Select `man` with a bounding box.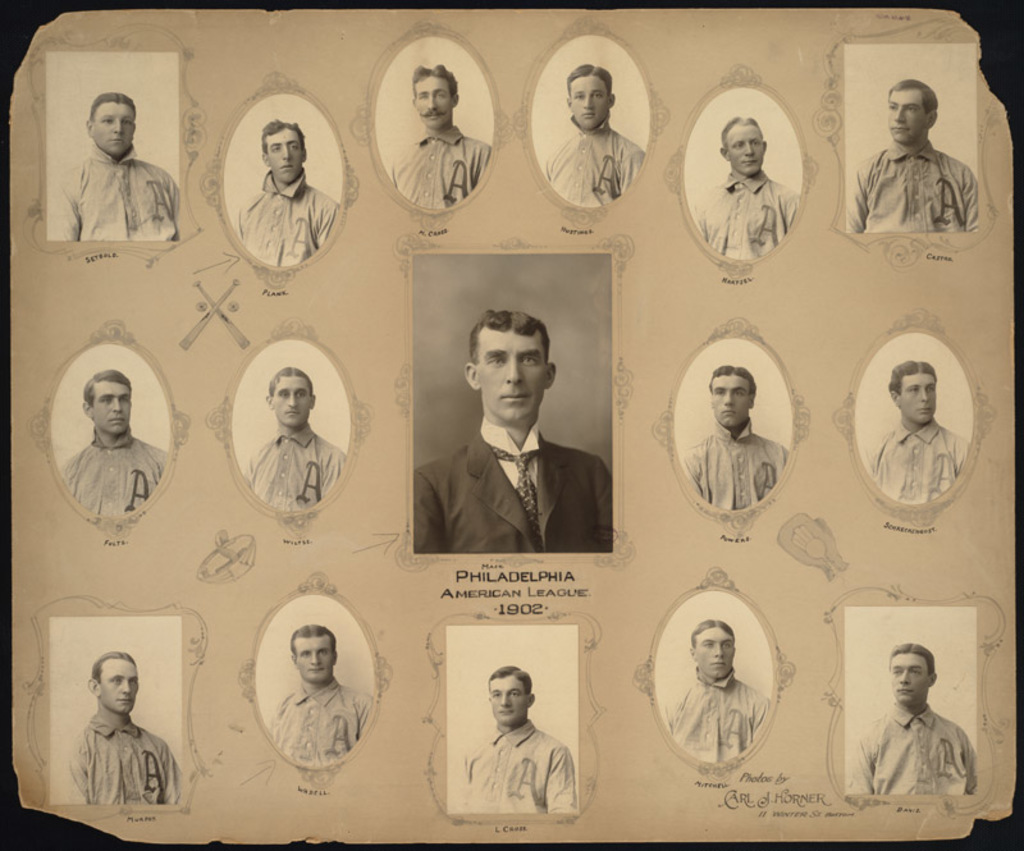
{"left": 65, "top": 649, "right": 178, "bottom": 806}.
